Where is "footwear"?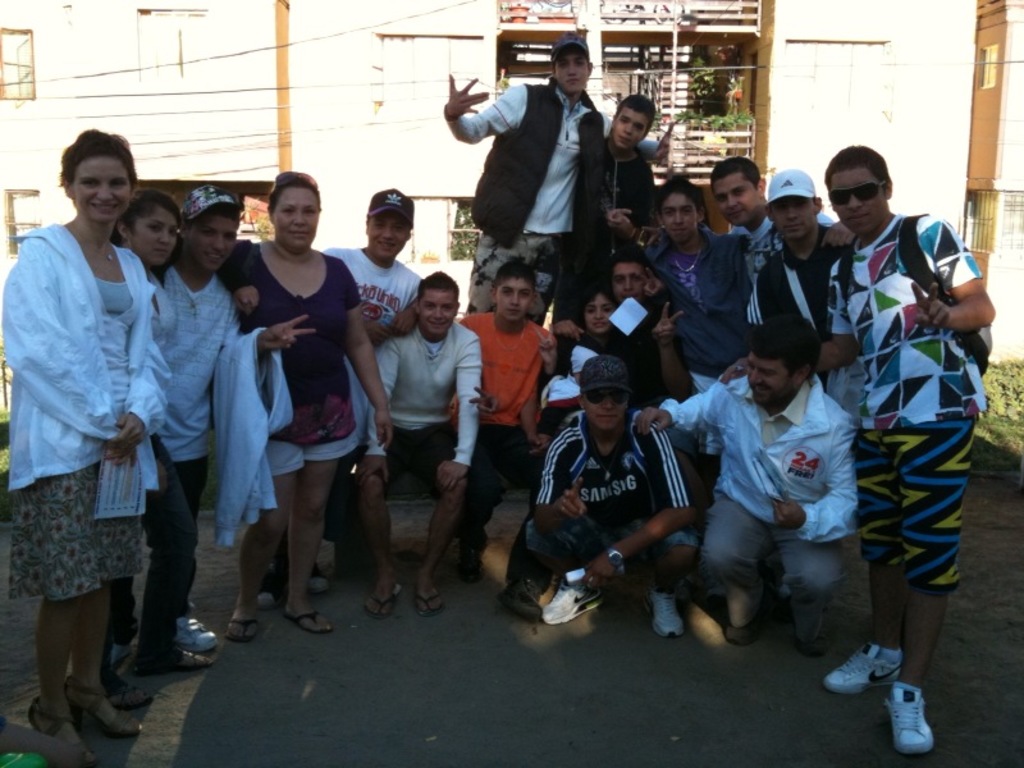
<bbox>406, 588, 445, 616</bbox>.
